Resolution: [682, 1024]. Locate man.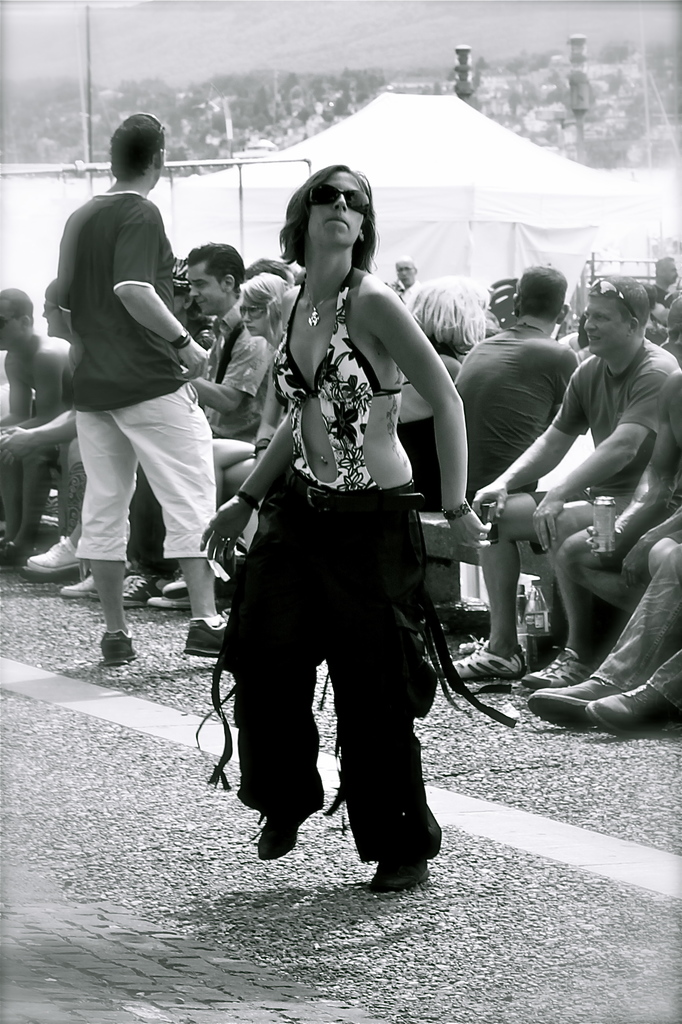
{"left": 0, "top": 269, "right": 84, "bottom": 578}.
